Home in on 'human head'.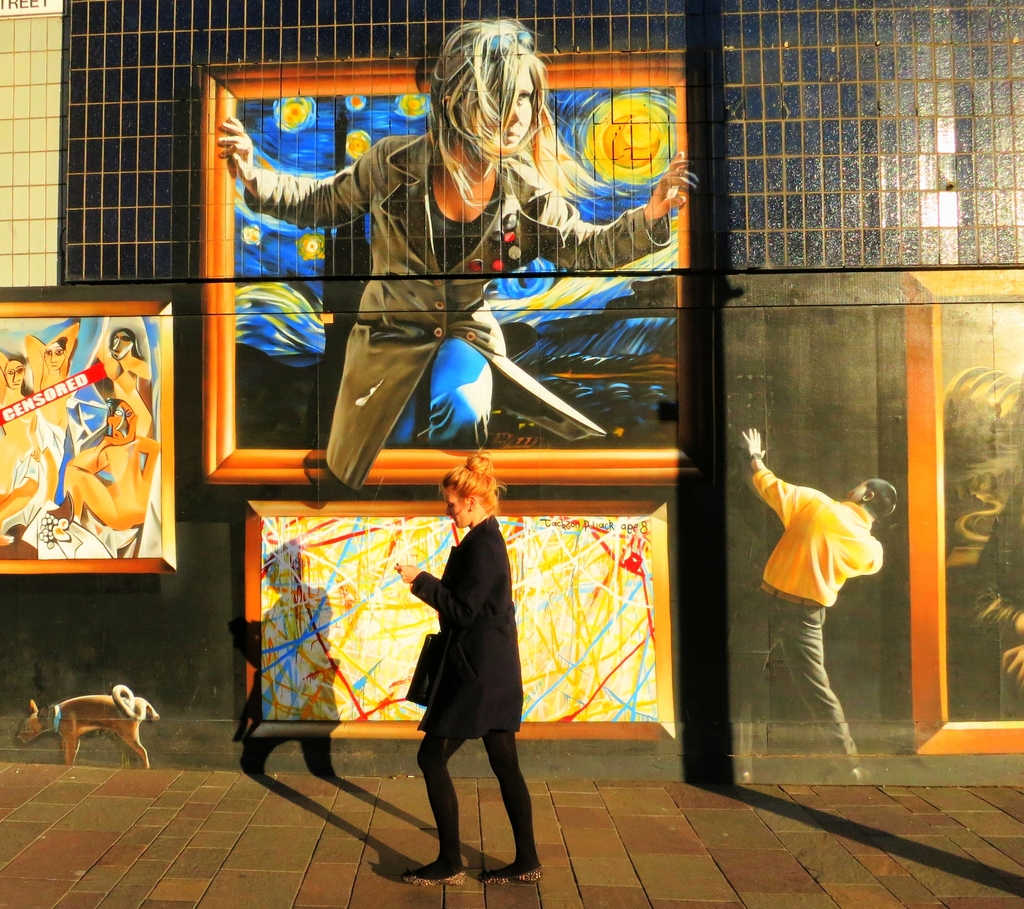
Homed in at locate(429, 19, 550, 171).
